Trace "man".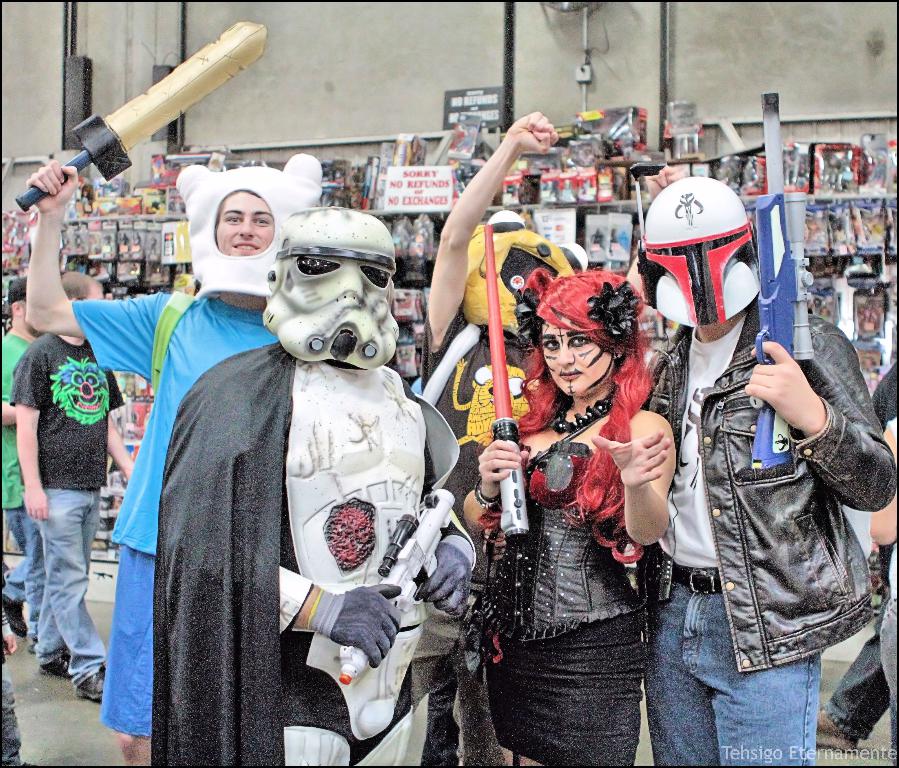
Traced to <box>22,16,330,767</box>.
